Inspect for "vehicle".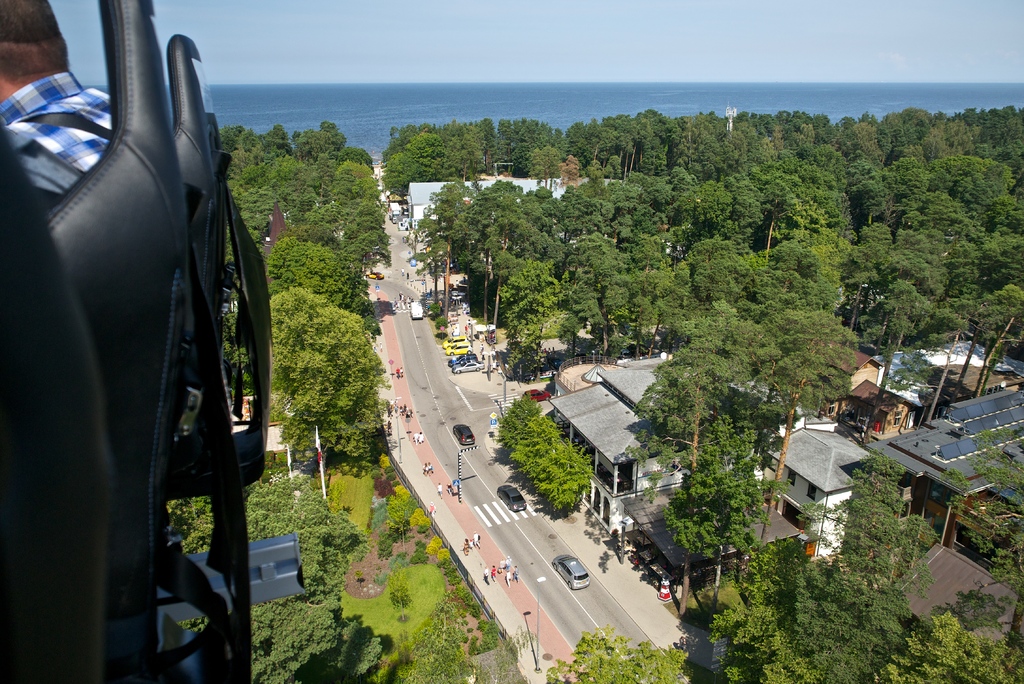
Inspection: 496,482,527,513.
